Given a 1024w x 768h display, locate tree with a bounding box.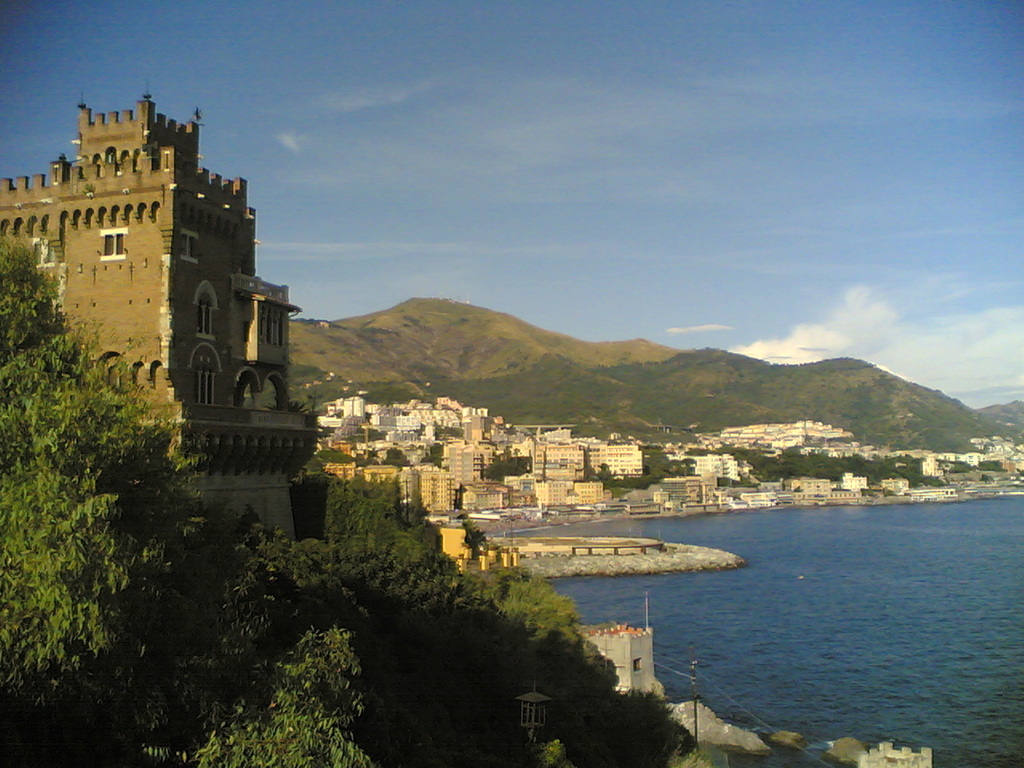
Located: (x1=942, y1=458, x2=970, y2=474).
